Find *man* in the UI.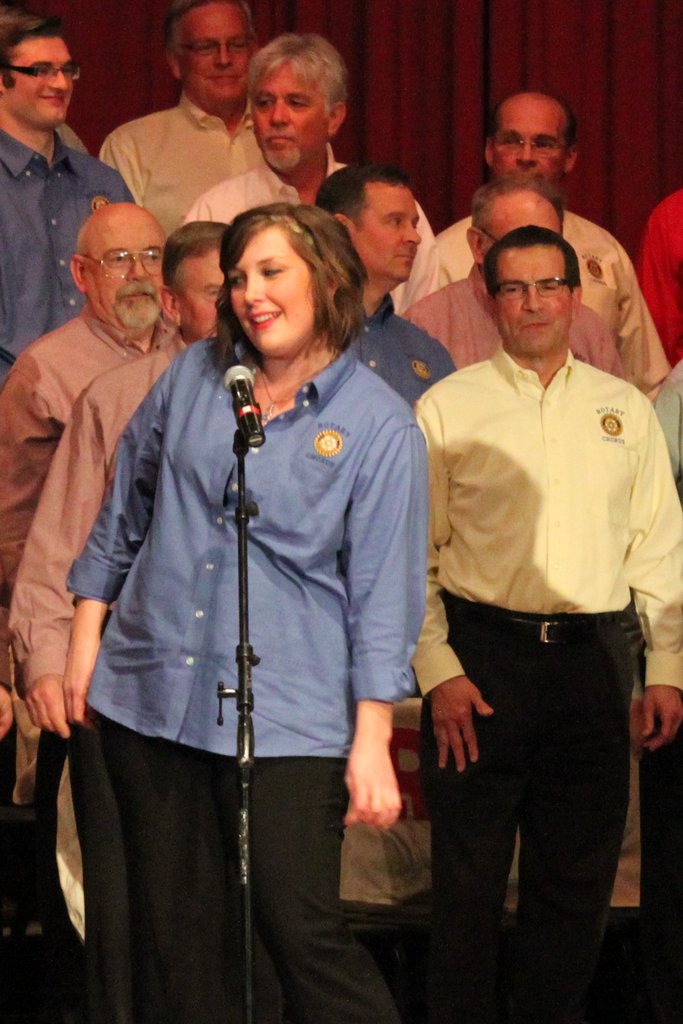
UI element at [x1=638, y1=367, x2=682, y2=1023].
